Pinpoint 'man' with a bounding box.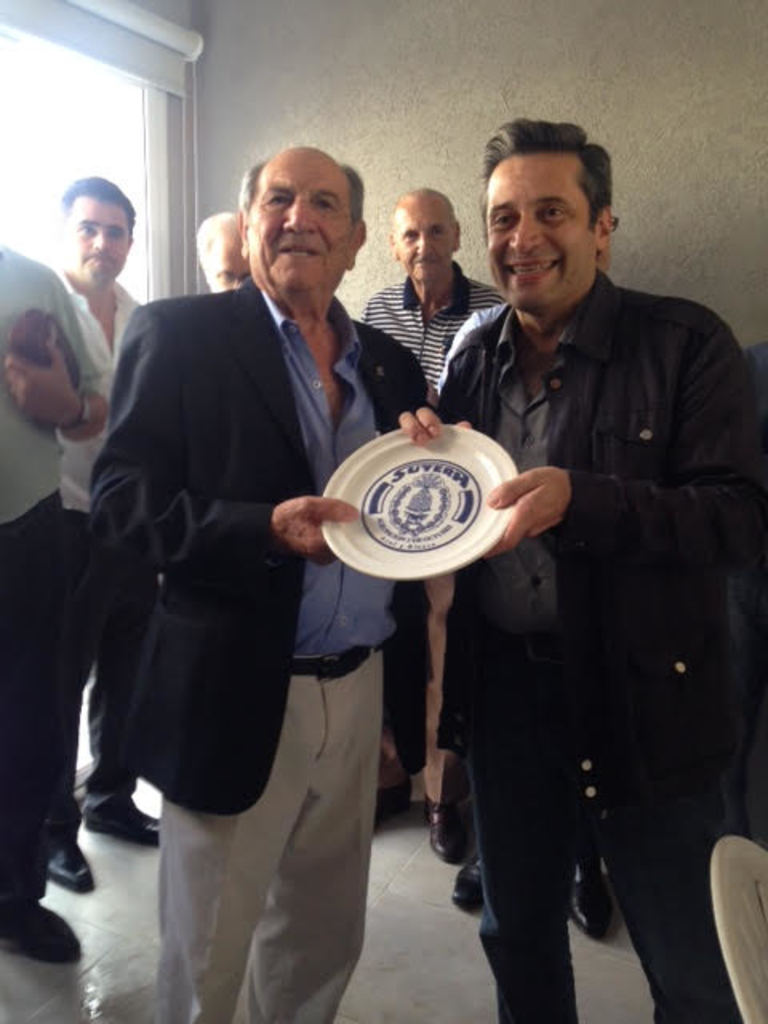
450:208:622:942.
